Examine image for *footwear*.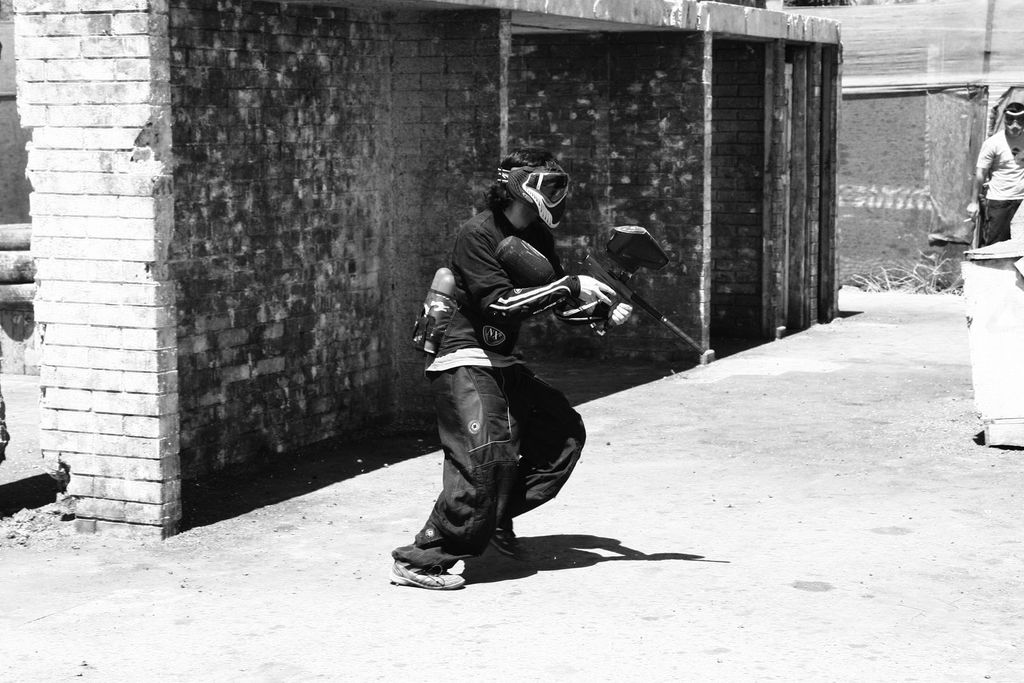
Examination result: Rect(490, 519, 521, 561).
